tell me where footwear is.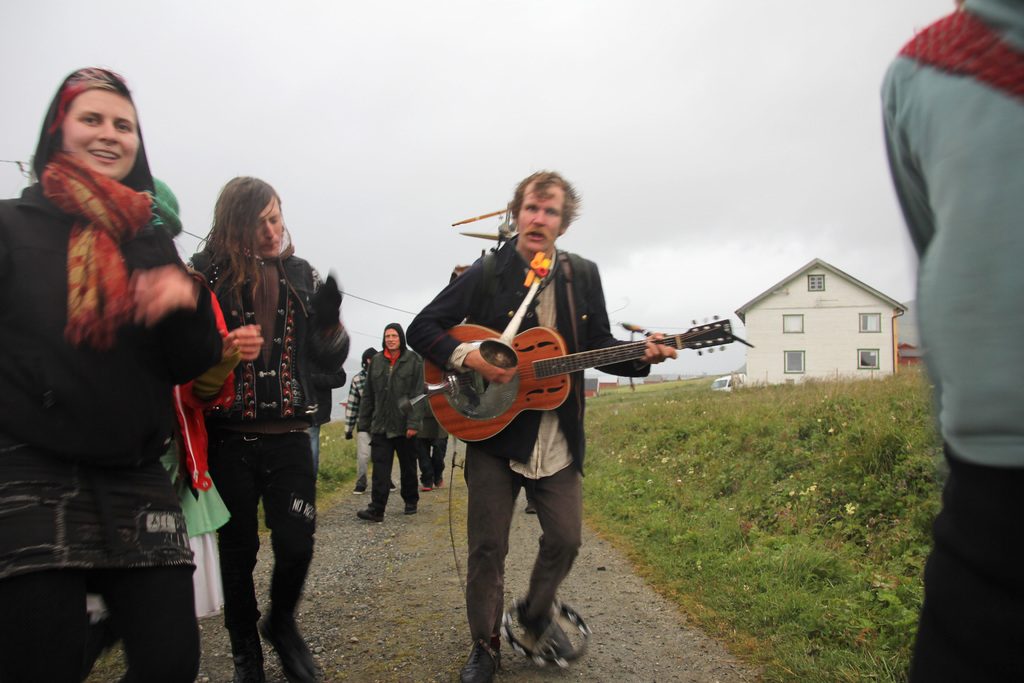
footwear is at rect(351, 506, 381, 519).
